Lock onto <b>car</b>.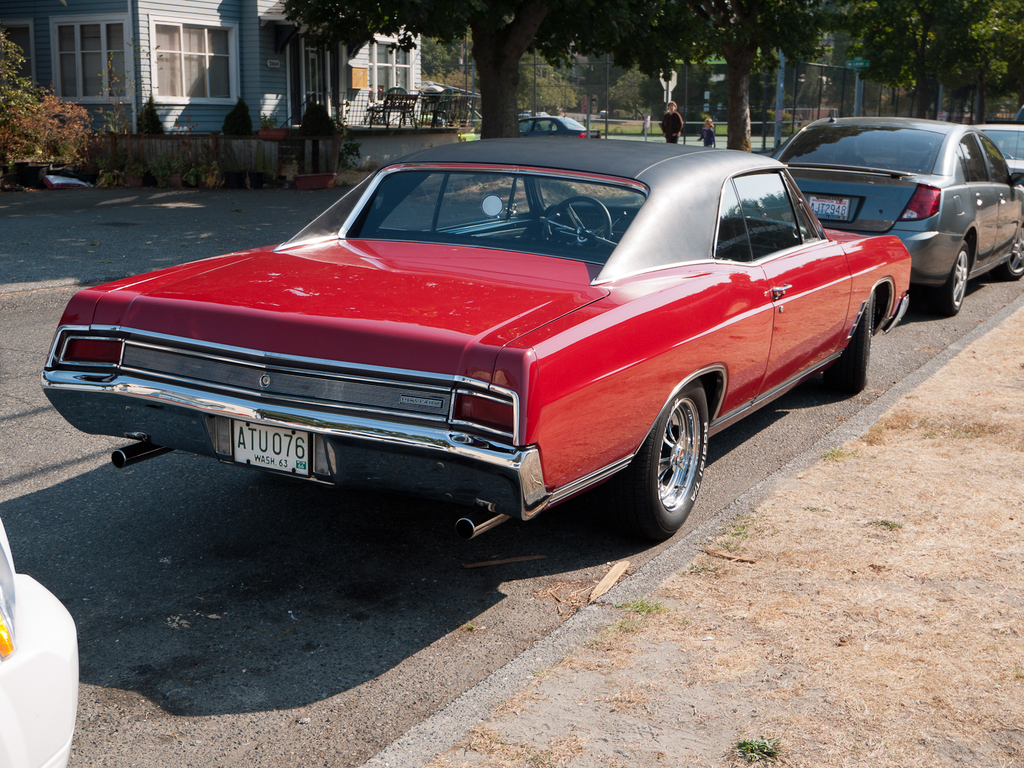
Locked: x1=774, y1=118, x2=1023, y2=313.
